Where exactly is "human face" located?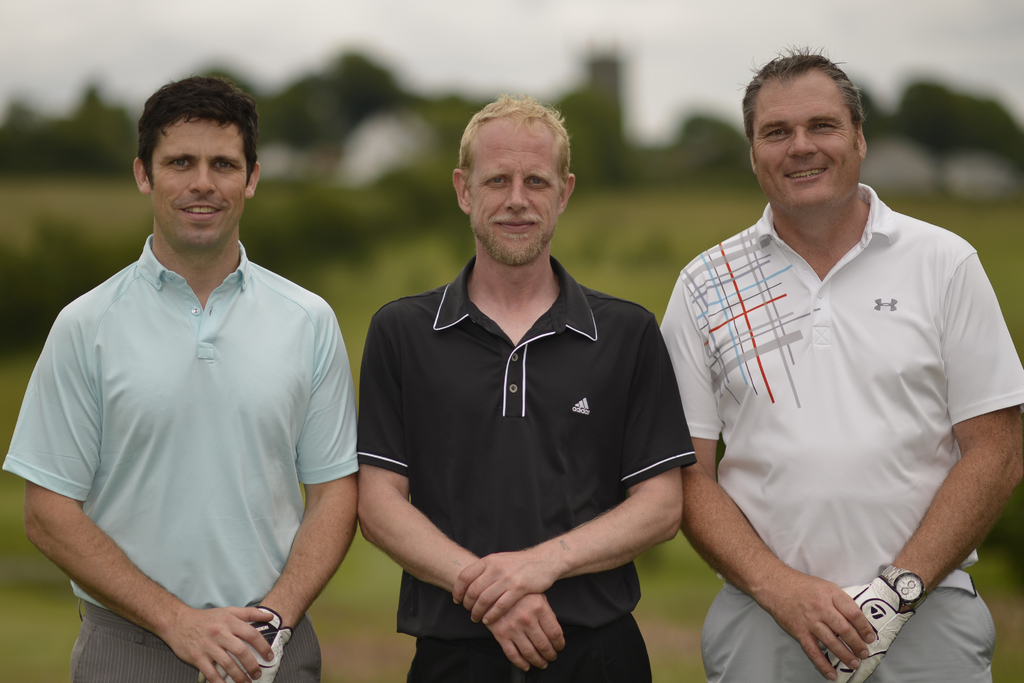
Its bounding box is bbox(465, 120, 563, 264).
